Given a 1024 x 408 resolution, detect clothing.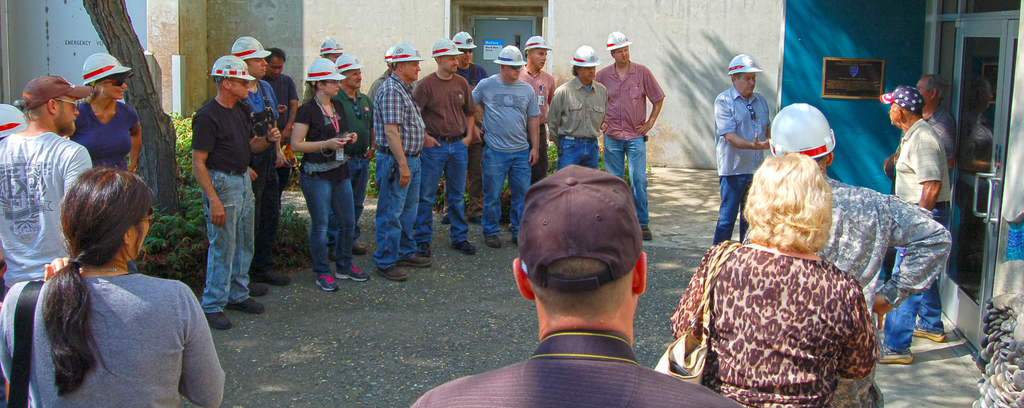
x1=259 y1=61 x2=295 y2=137.
